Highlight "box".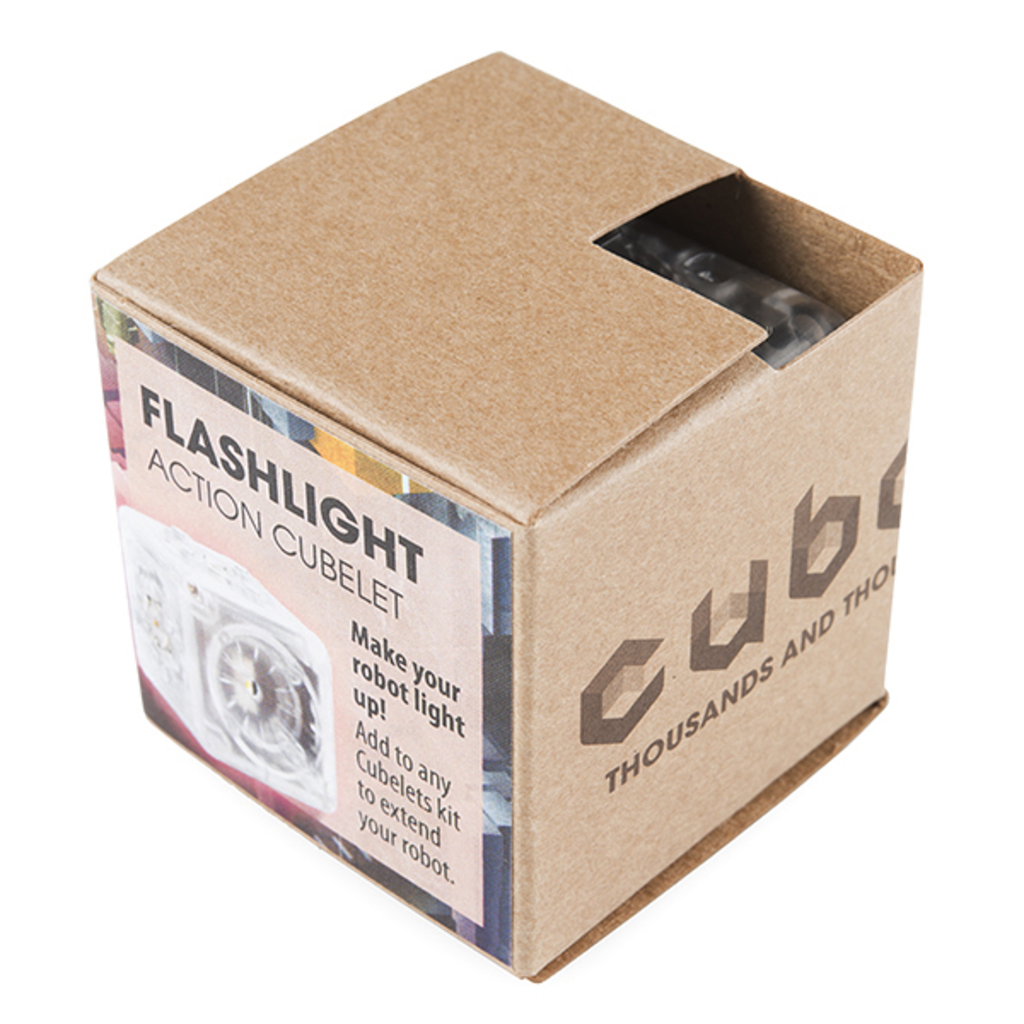
Highlighted region: bbox(96, 46, 923, 981).
